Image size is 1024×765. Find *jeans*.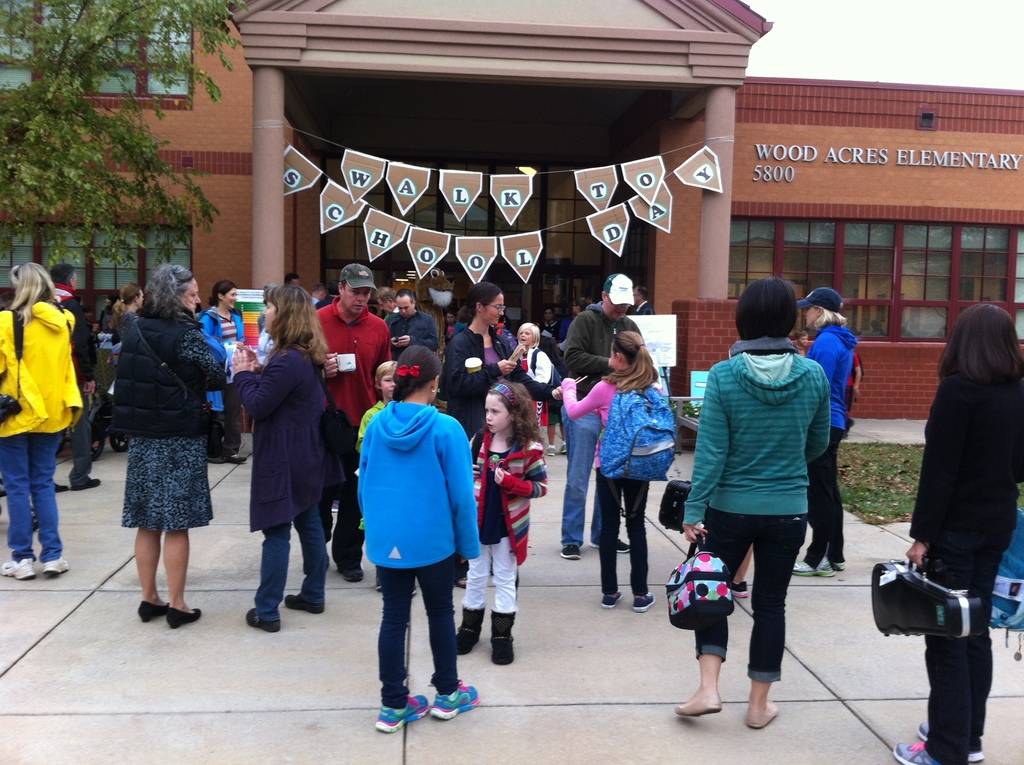
l=252, t=504, r=328, b=625.
